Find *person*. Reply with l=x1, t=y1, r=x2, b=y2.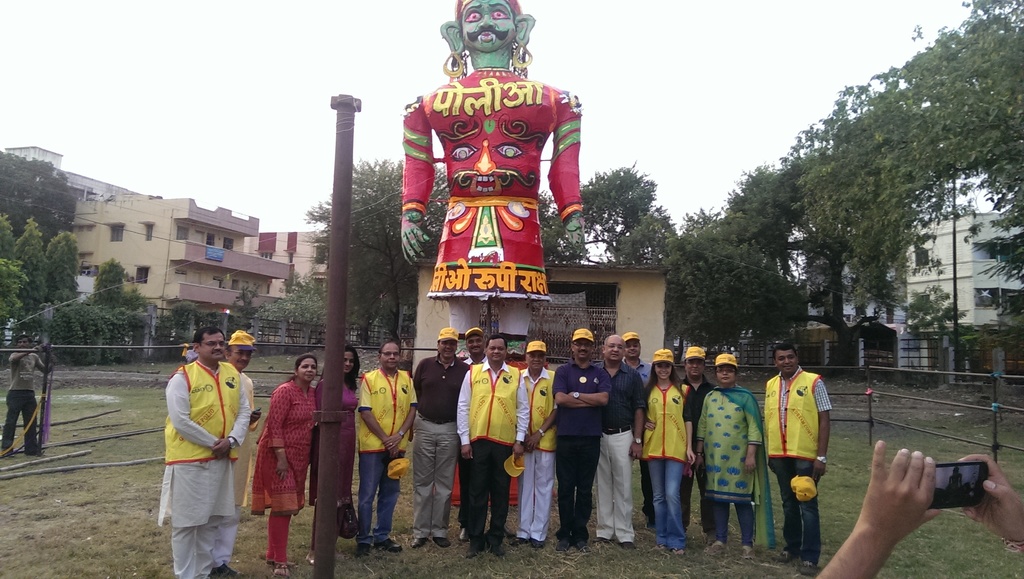
l=449, t=326, r=492, b=536.
